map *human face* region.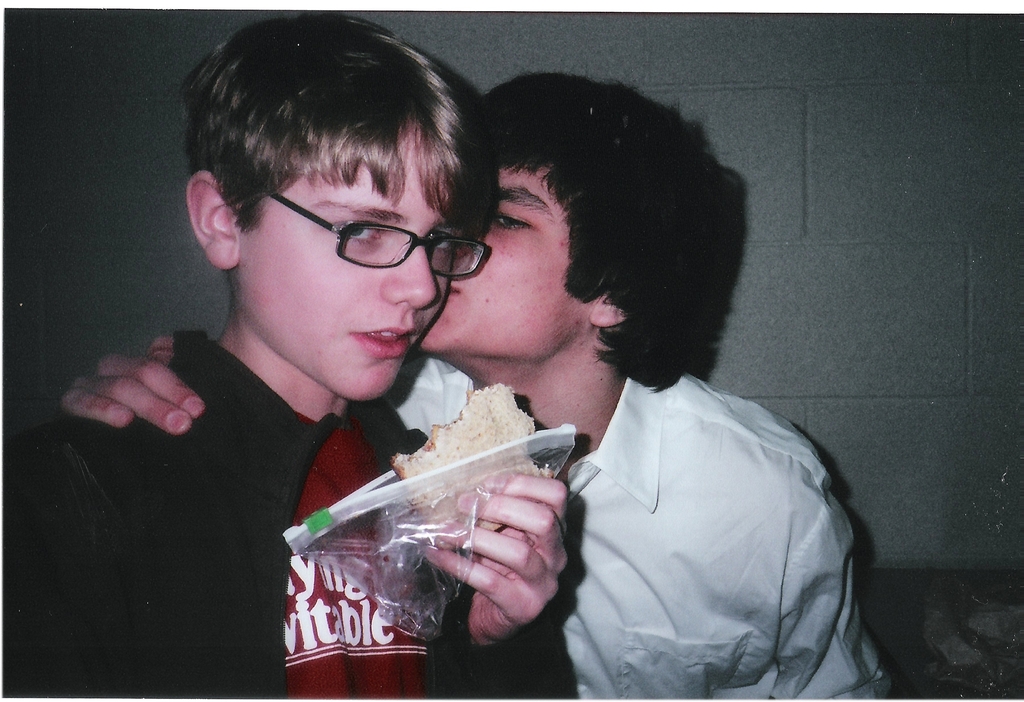
Mapped to detection(238, 129, 451, 398).
